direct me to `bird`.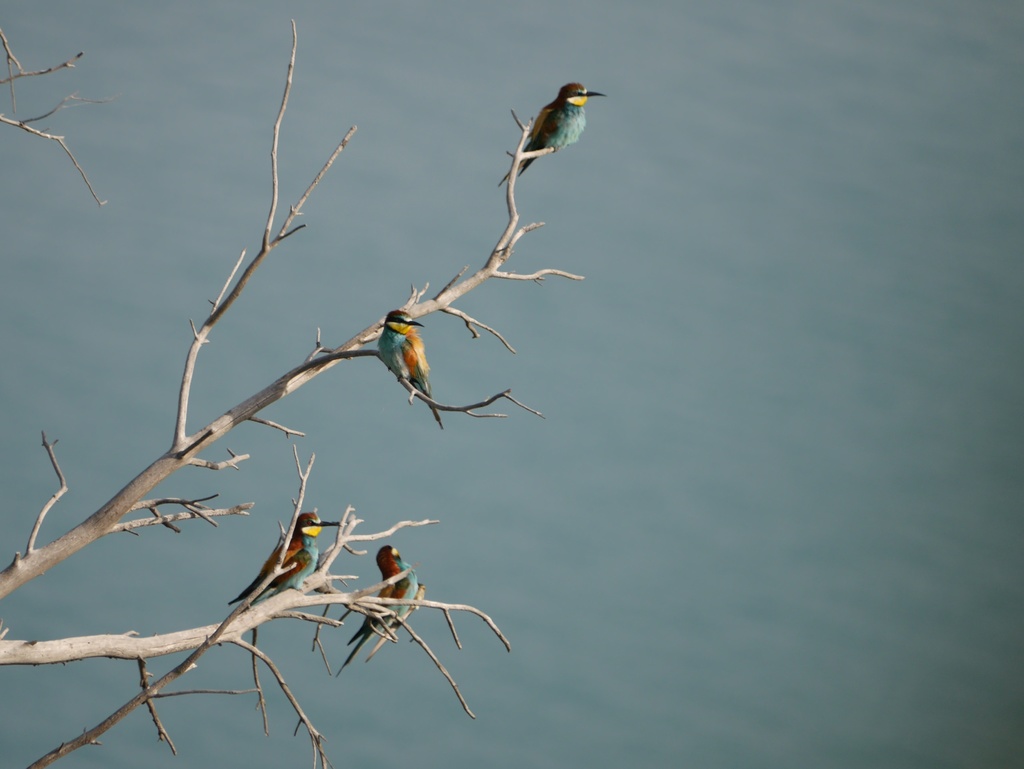
Direction: Rect(376, 310, 447, 433).
